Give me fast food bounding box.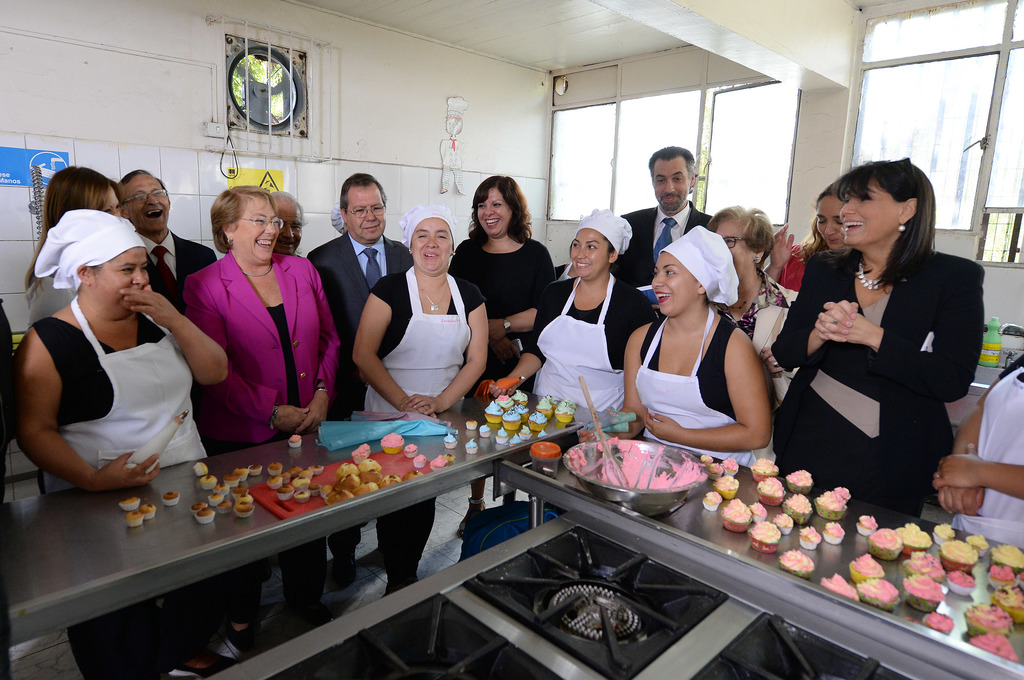
select_region(358, 458, 381, 470).
